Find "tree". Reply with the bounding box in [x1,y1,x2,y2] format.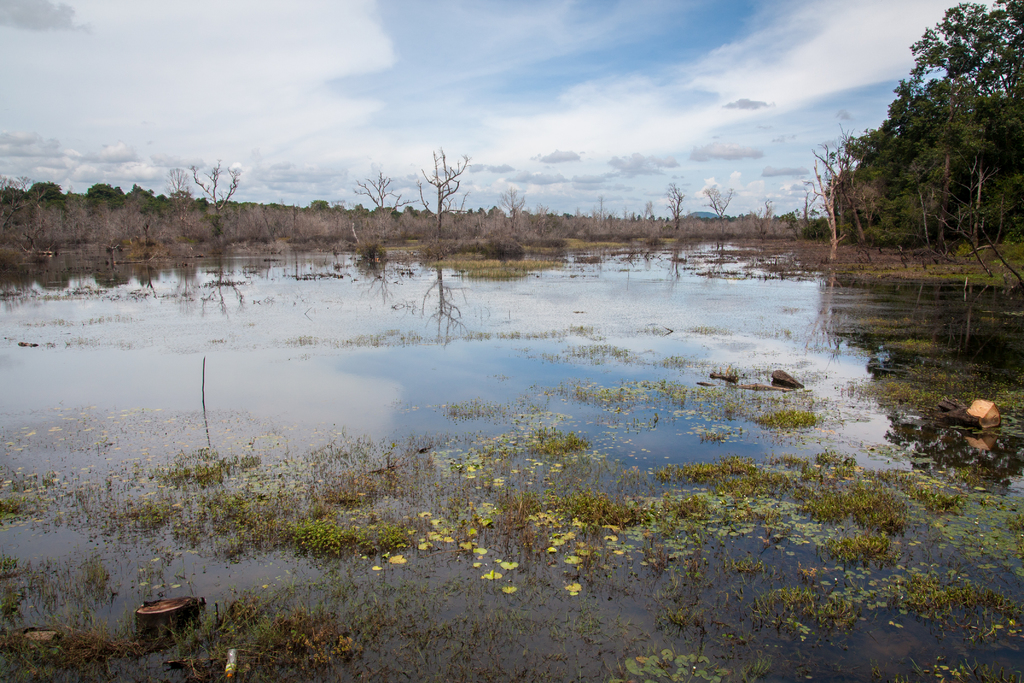
[700,173,741,226].
